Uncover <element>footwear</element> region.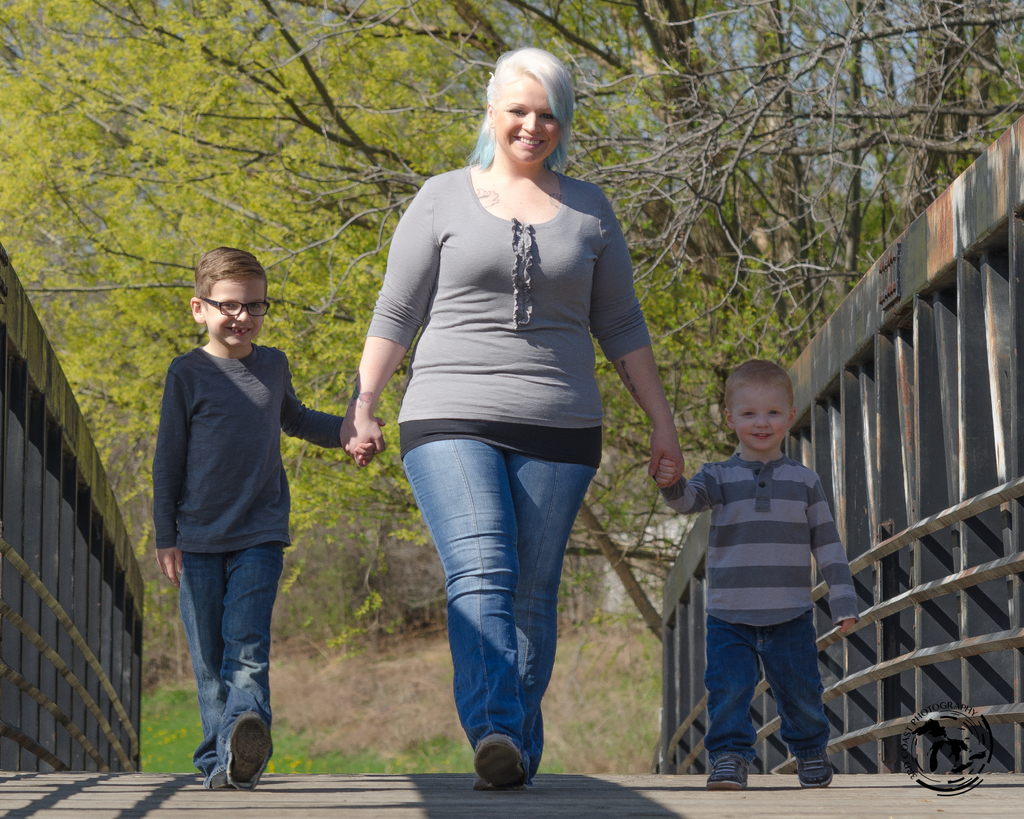
Uncovered: 207,780,229,794.
